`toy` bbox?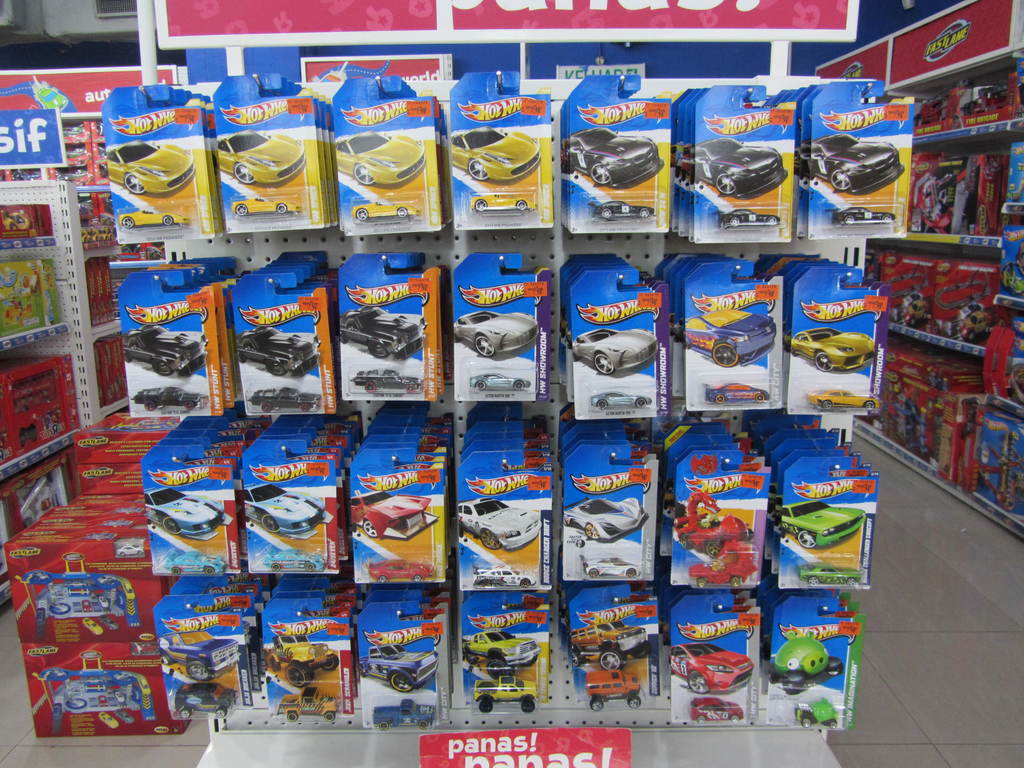
bbox(261, 325, 318, 356)
